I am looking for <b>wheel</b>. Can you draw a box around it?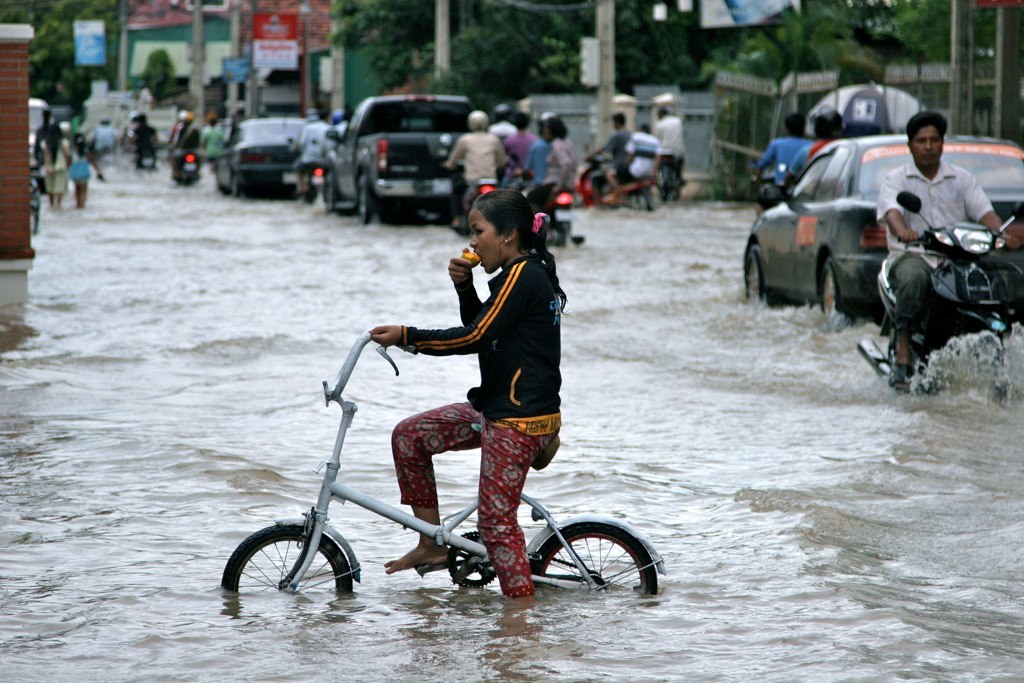
Sure, the bounding box is bbox=[360, 175, 381, 224].
